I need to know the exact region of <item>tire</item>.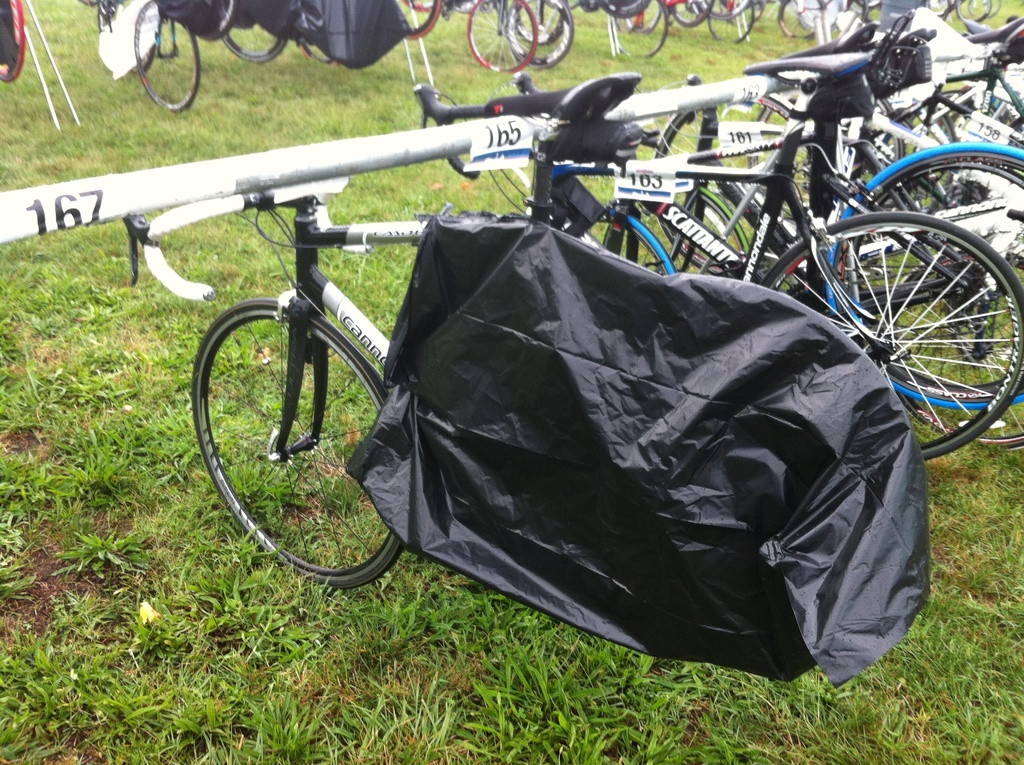
Region: 780:0:822:38.
